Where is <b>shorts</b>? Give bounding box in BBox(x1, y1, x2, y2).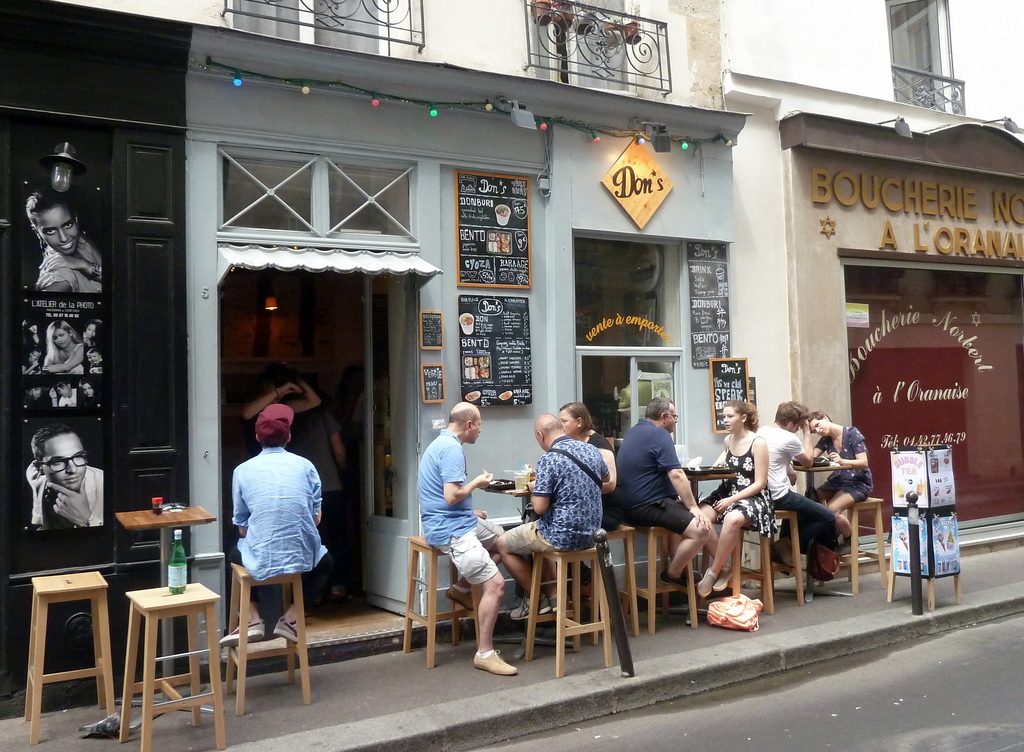
BBox(442, 516, 503, 589).
